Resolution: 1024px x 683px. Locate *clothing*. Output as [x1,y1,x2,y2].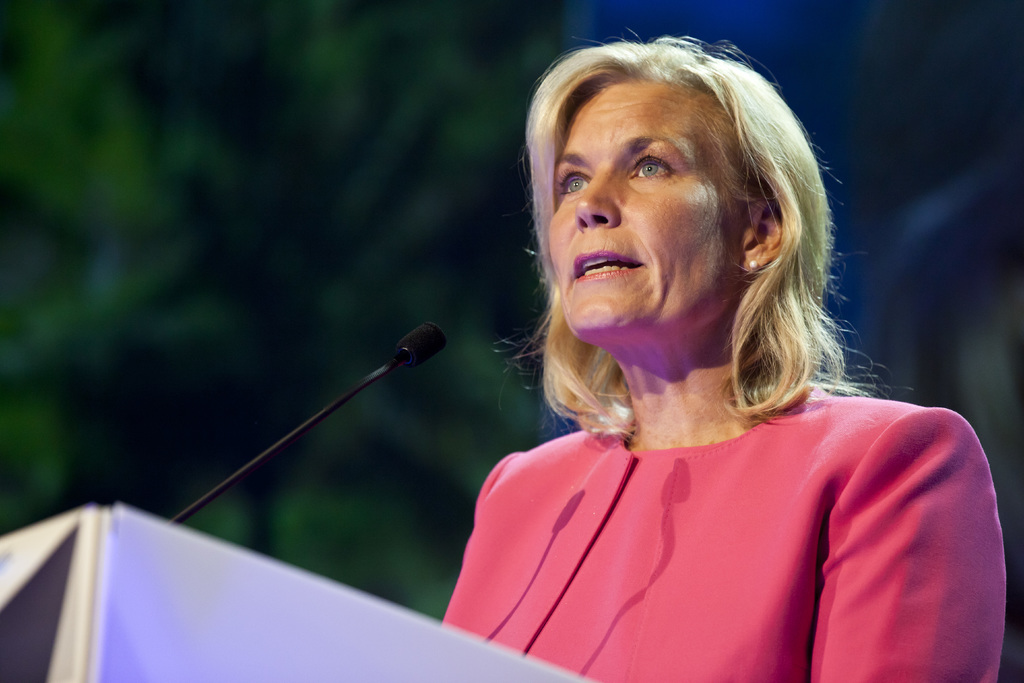
[456,351,976,675].
